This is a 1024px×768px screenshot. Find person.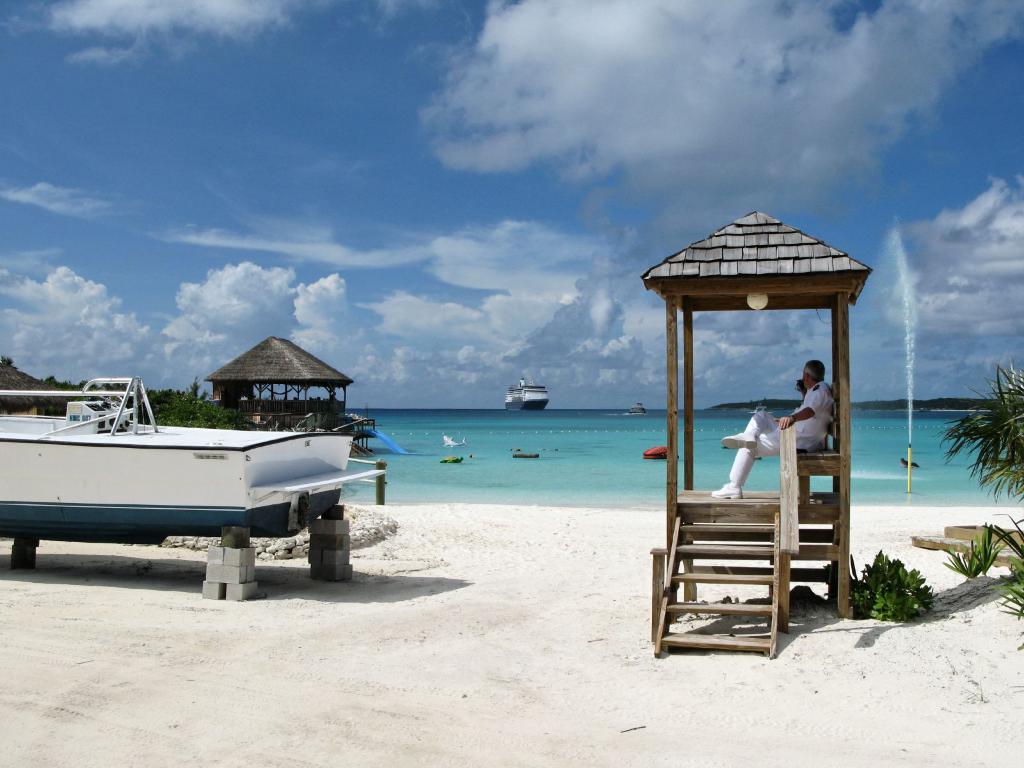
Bounding box: bbox=(709, 359, 836, 500).
